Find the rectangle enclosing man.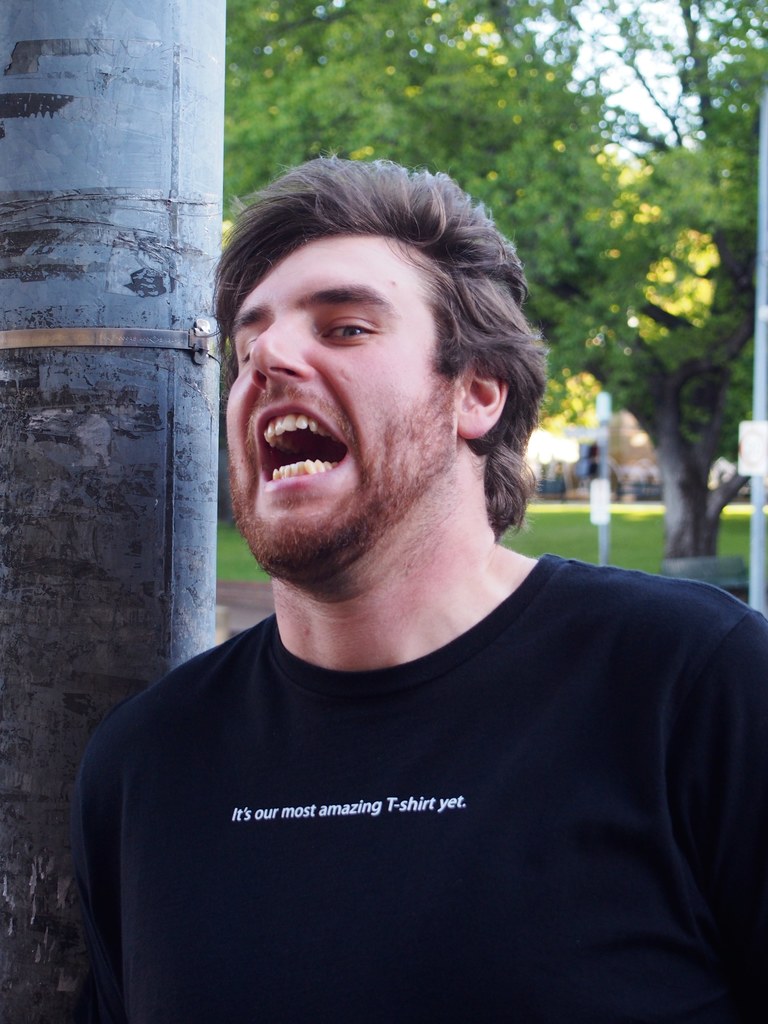
[67, 134, 759, 1005].
